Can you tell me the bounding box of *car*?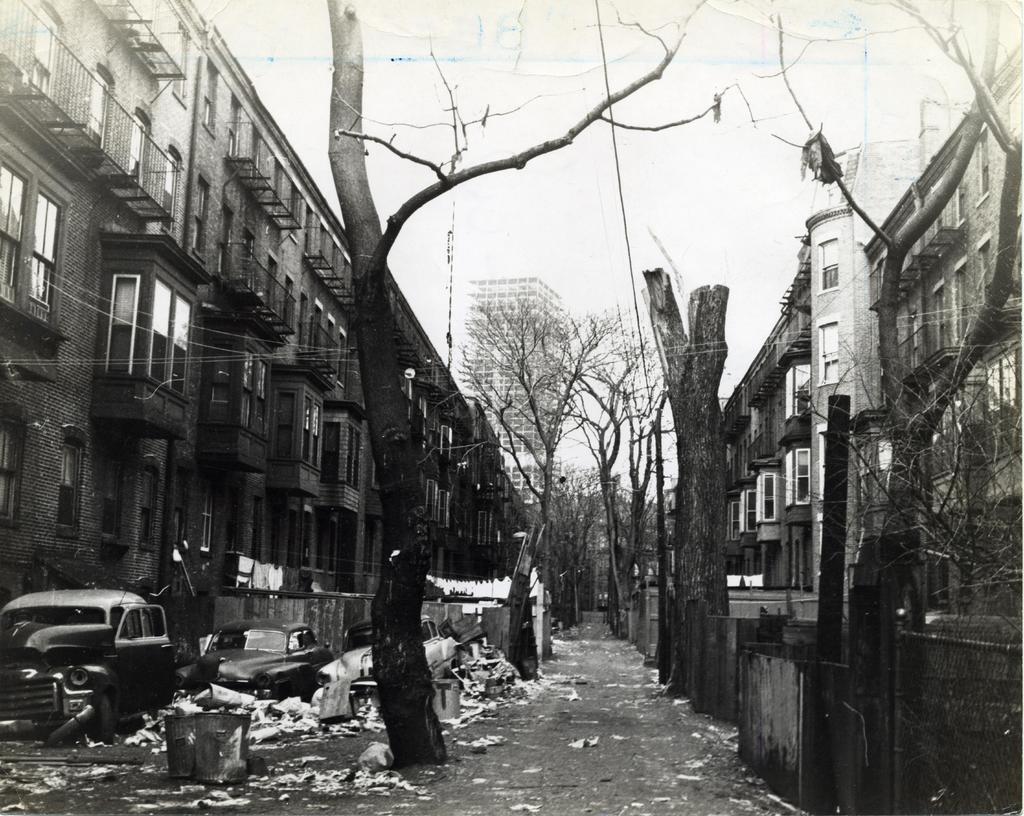
{"left": 317, "top": 614, "right": 454, "bottom": 687}.
